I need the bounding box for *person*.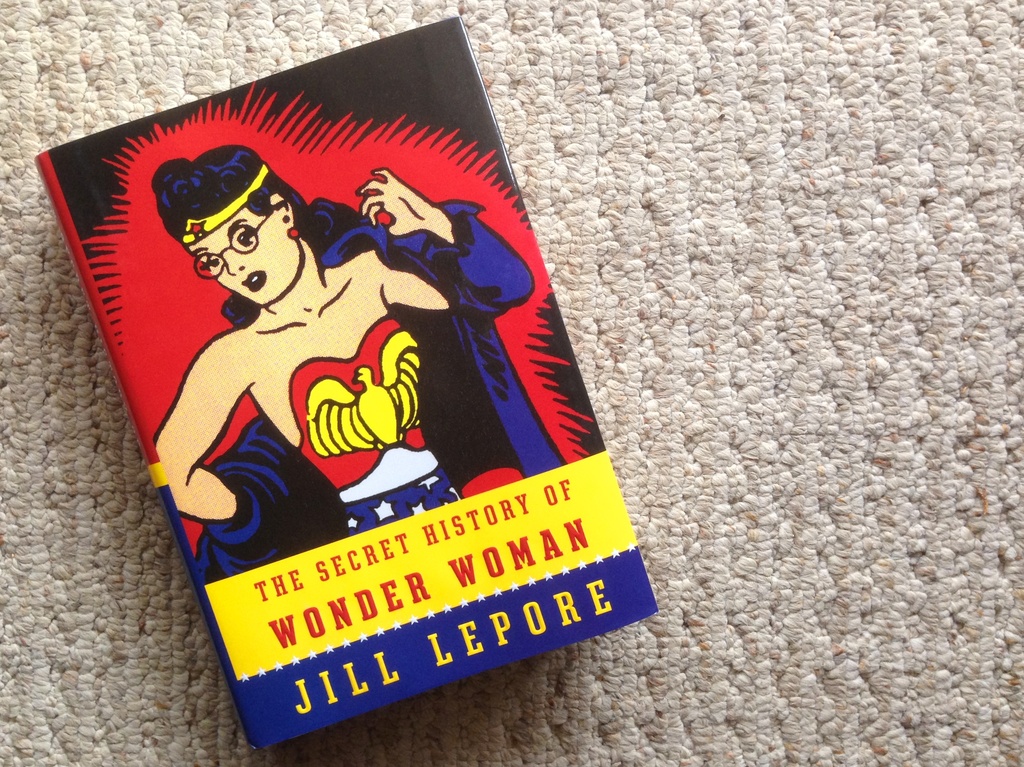
Here it is: box(147, 107, 503, 562).
